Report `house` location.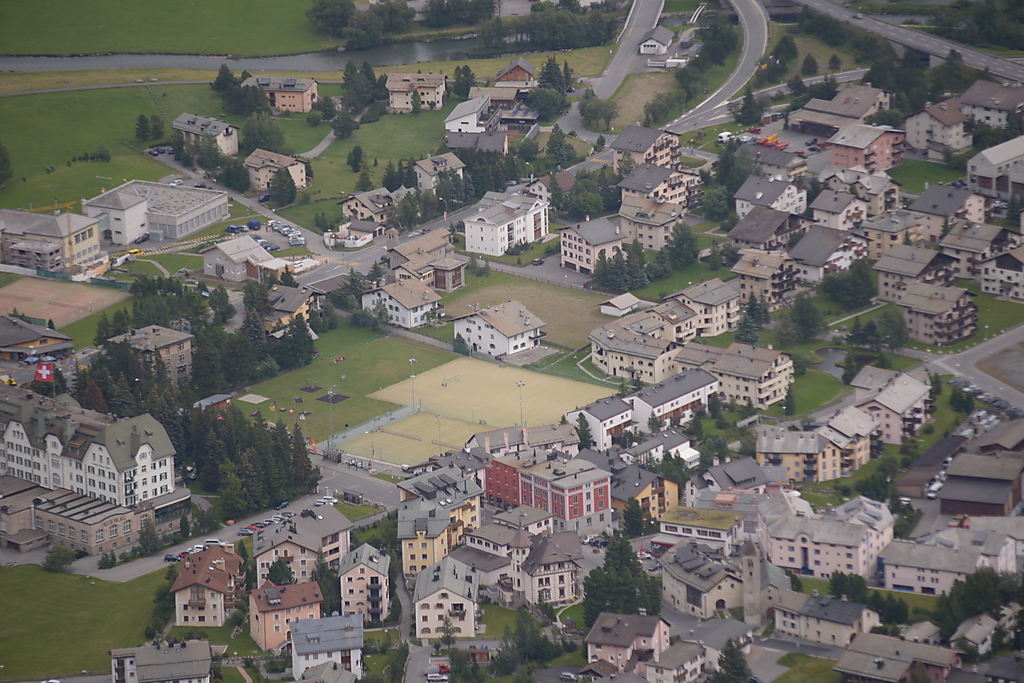
Report: x1=755, y1=425, x2=843, y2=498.
